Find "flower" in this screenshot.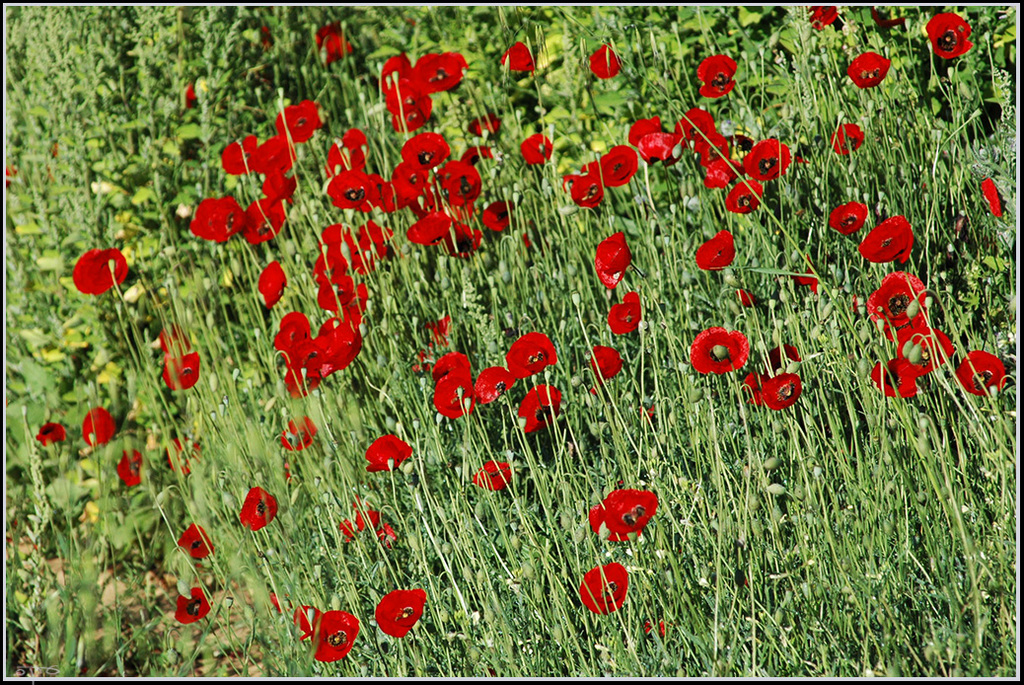
The bounding box for "flower" is <region>587, 341, 610, 374</region>.
